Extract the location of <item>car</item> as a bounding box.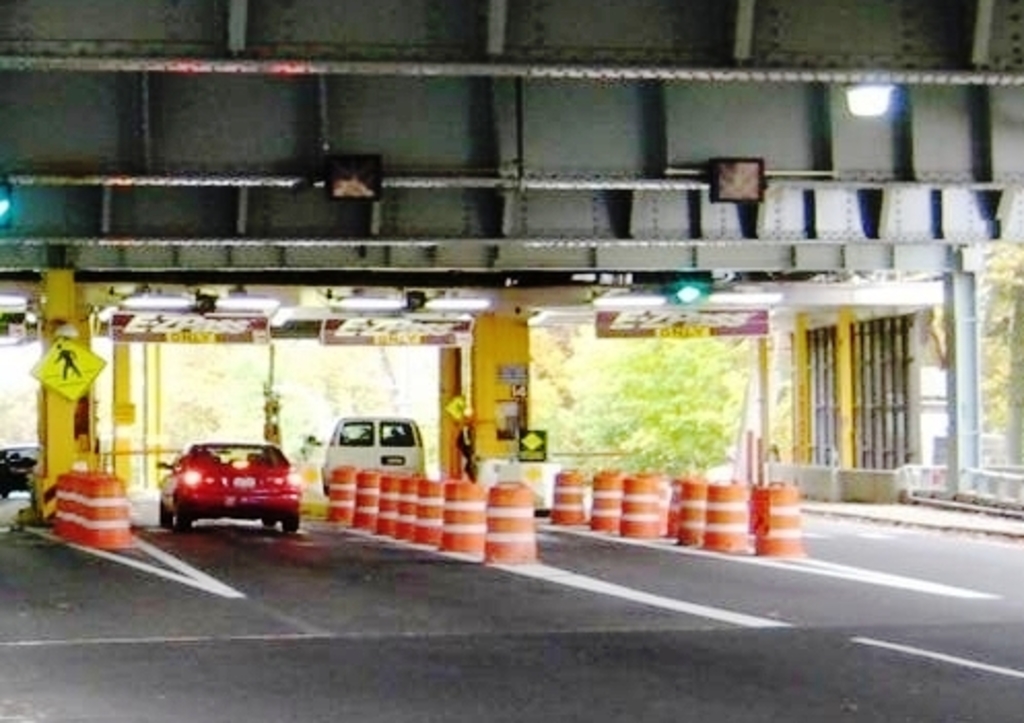
142,439,305,542.
